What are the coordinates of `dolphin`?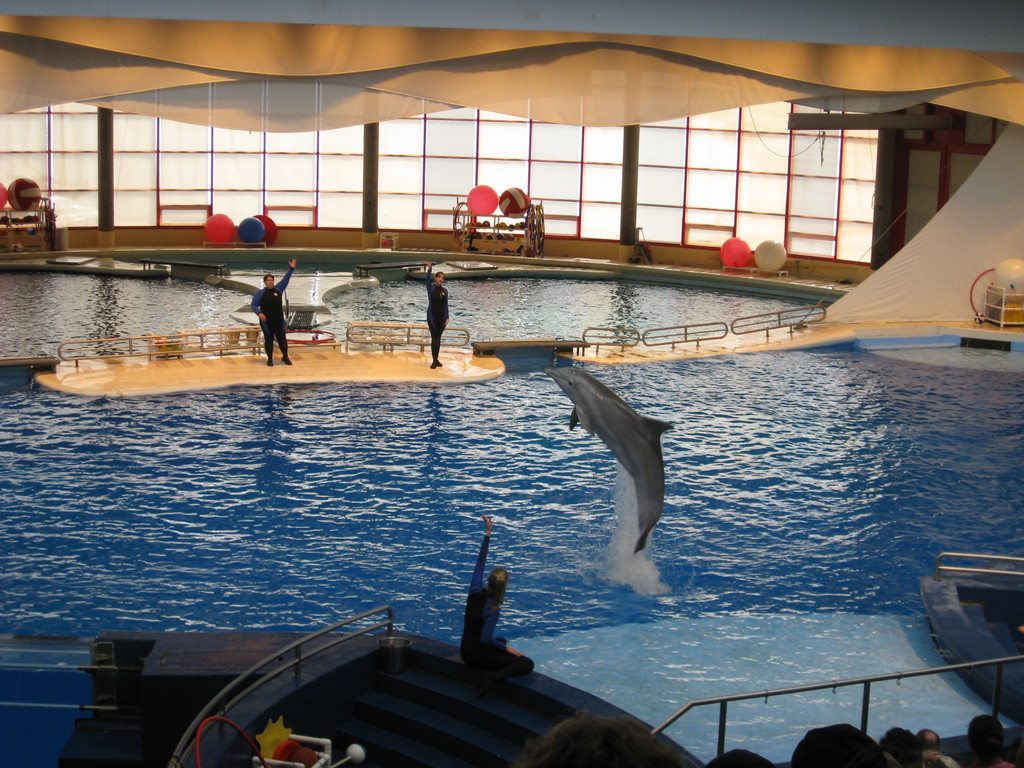
543 368 673 554.
